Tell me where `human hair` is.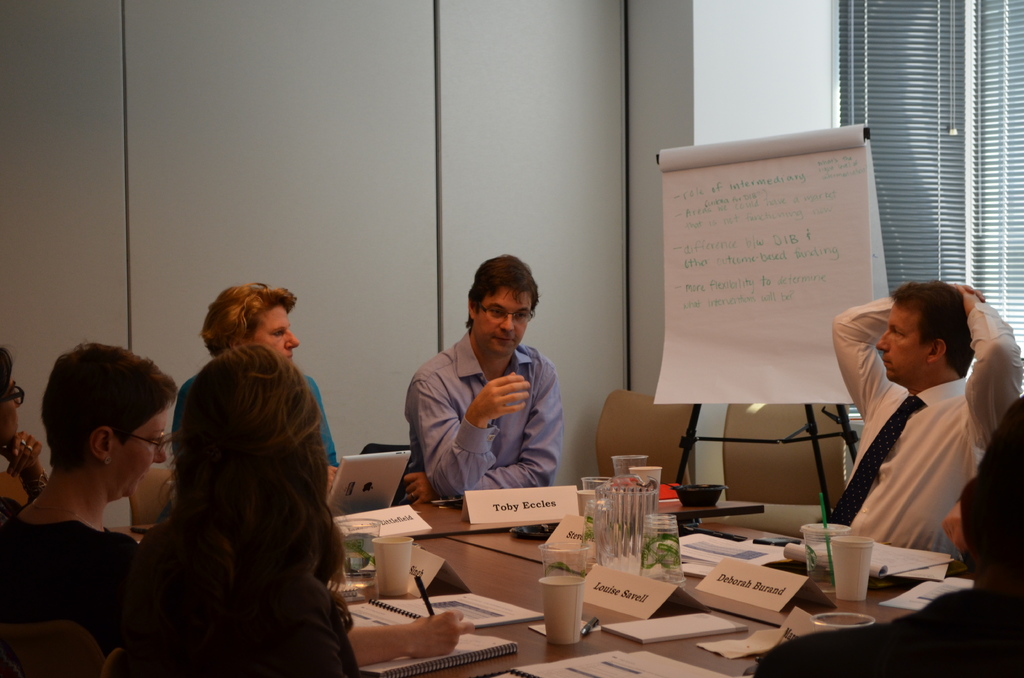
`human hair` is at pyautogui.locateOnScreen(893, 277, 984, 377).
